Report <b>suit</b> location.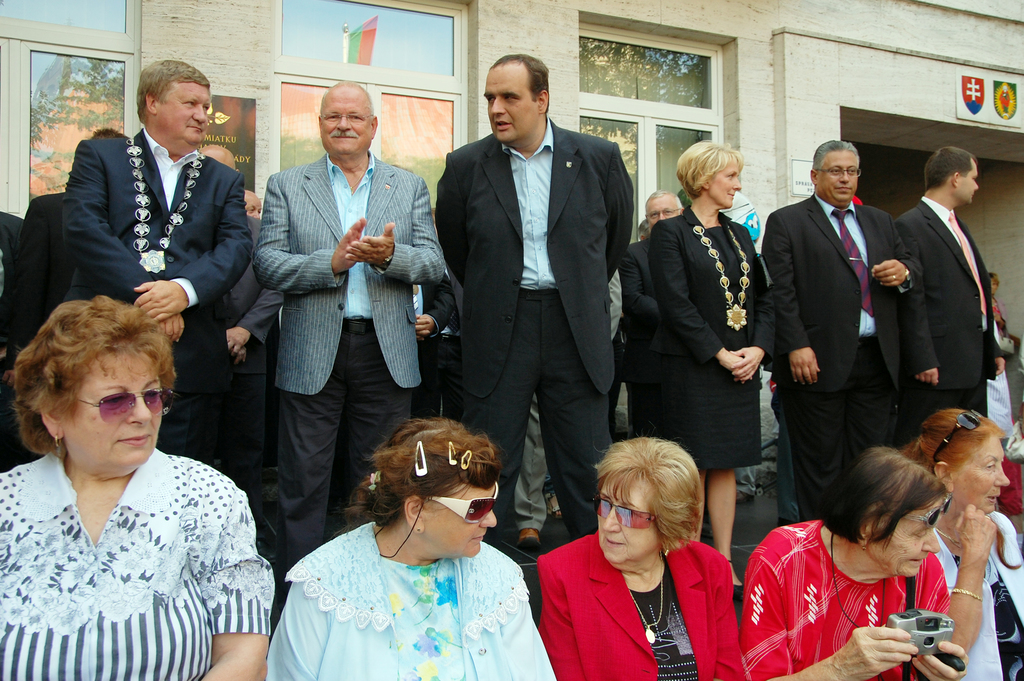
Report: bbox(435, 45, 644, 534).
